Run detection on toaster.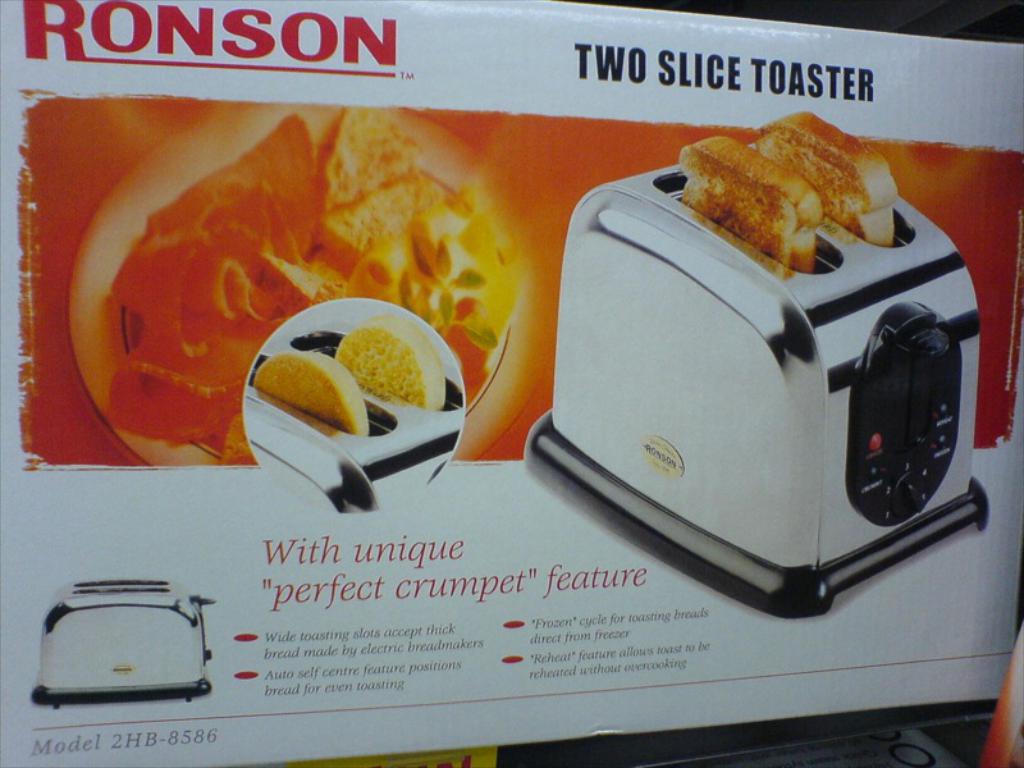
Result: {"left": 28, "top": 580, "right": 211, "bottom": 712}.
